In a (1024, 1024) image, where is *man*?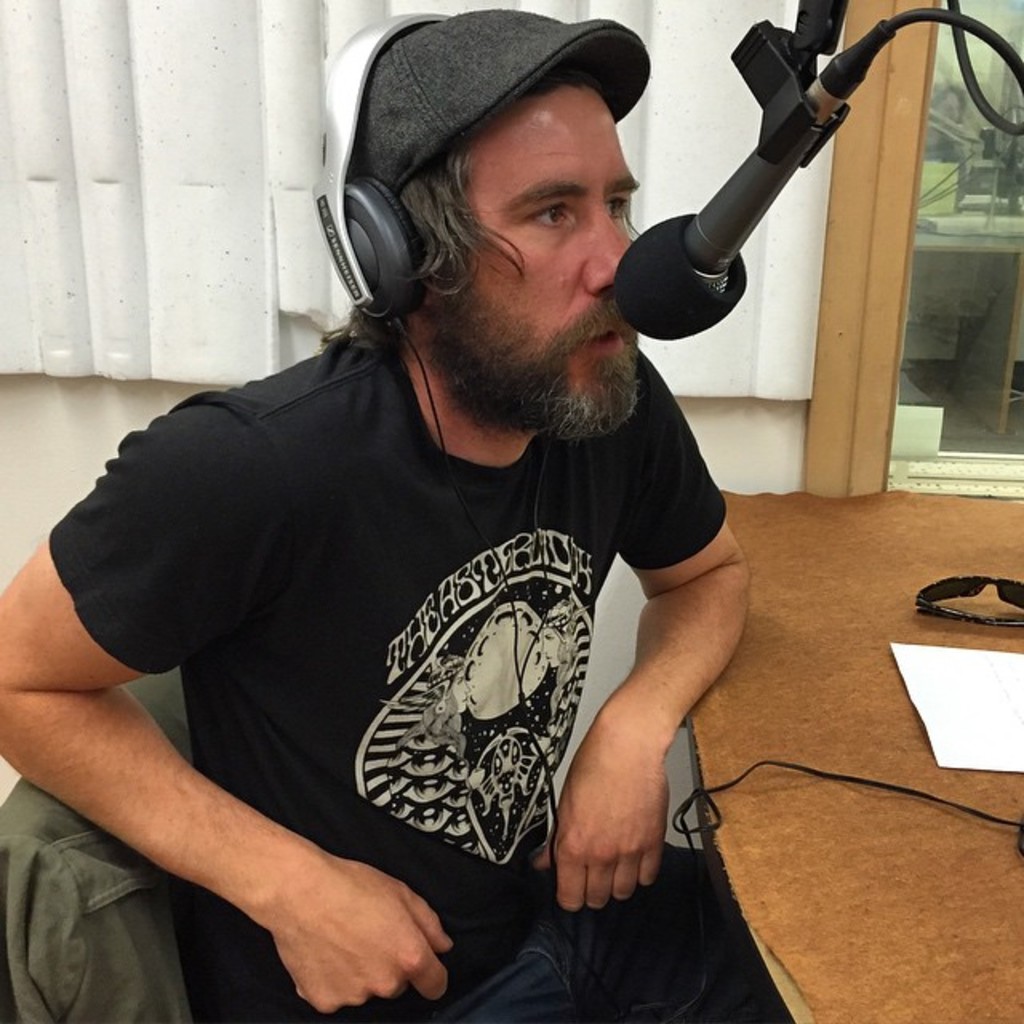
detection(30, 0, 830, 1023).
